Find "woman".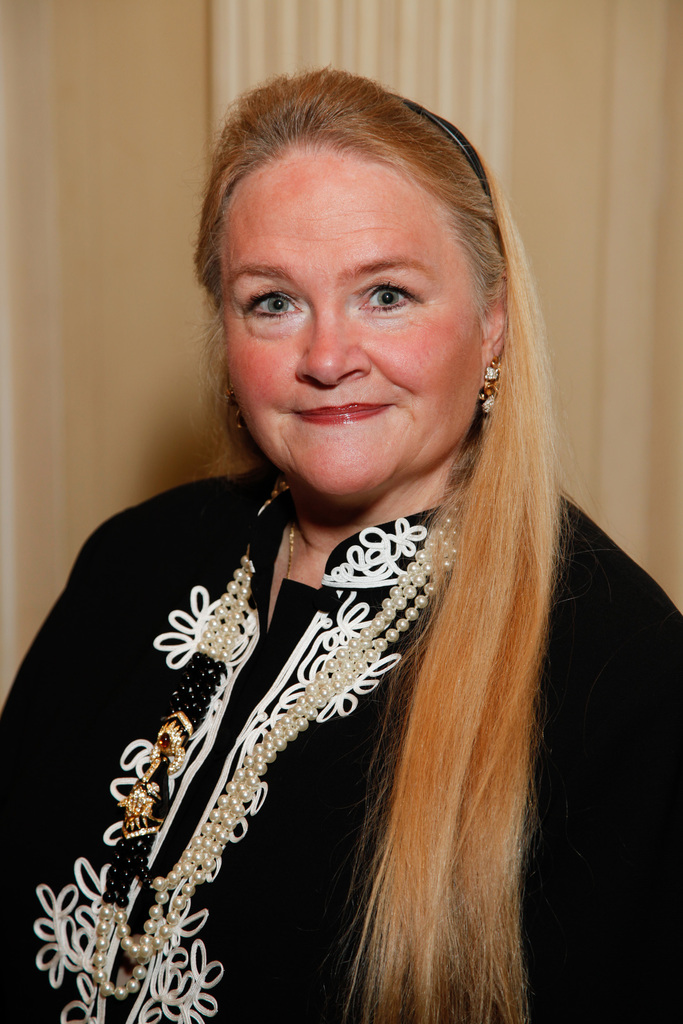
crop(22, 88, 630, 1009).
